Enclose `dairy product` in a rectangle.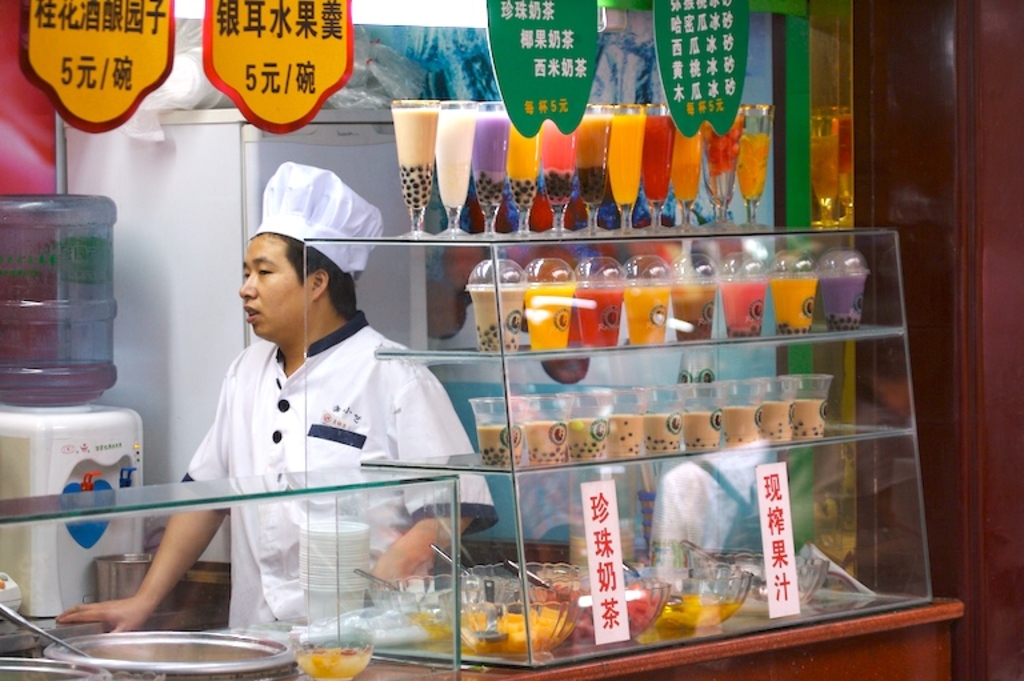
(471,421,521,465).
